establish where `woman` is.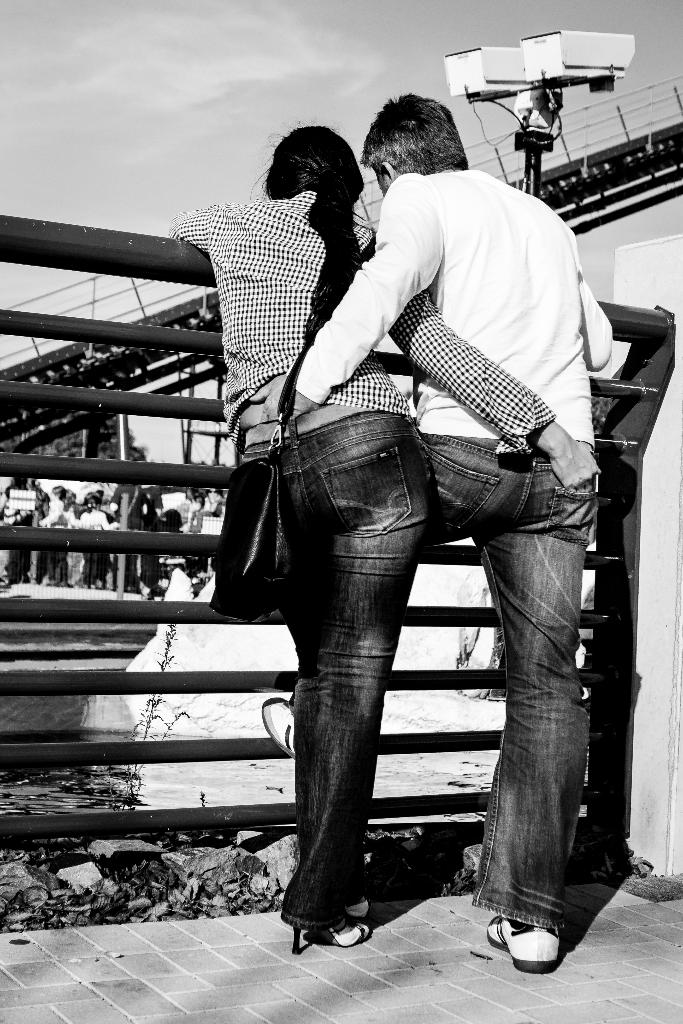
Established at x1=43, y1=481, x2=72, y2=590.
